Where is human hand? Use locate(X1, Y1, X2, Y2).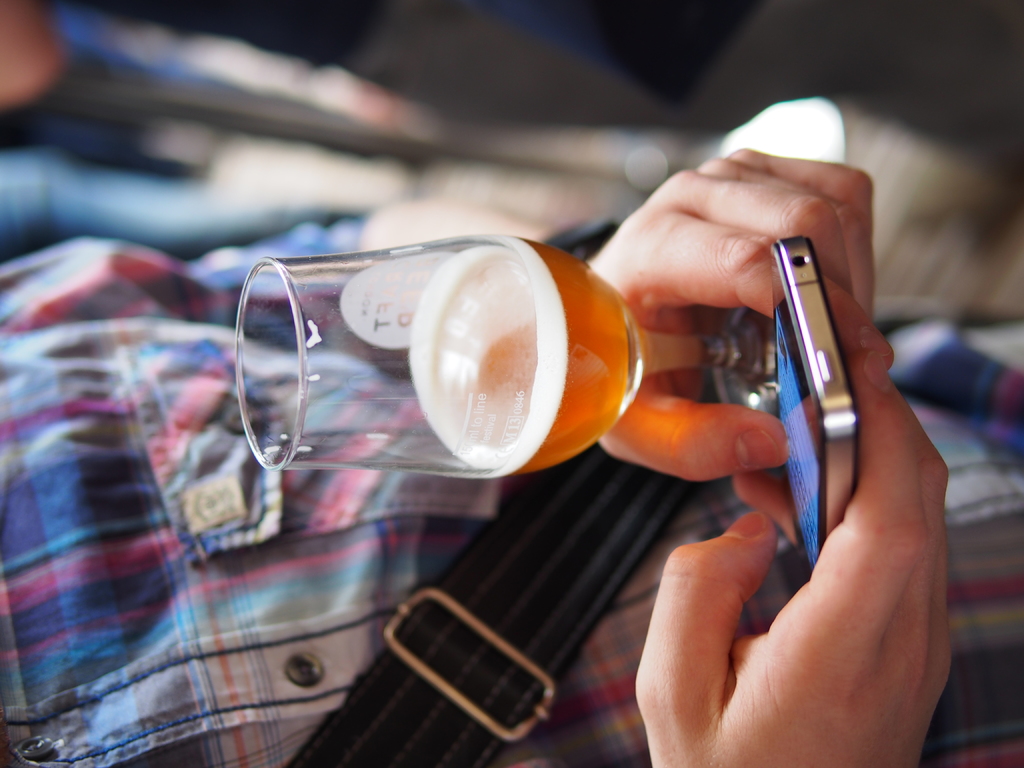
locate(630, 353, 954, 767).
